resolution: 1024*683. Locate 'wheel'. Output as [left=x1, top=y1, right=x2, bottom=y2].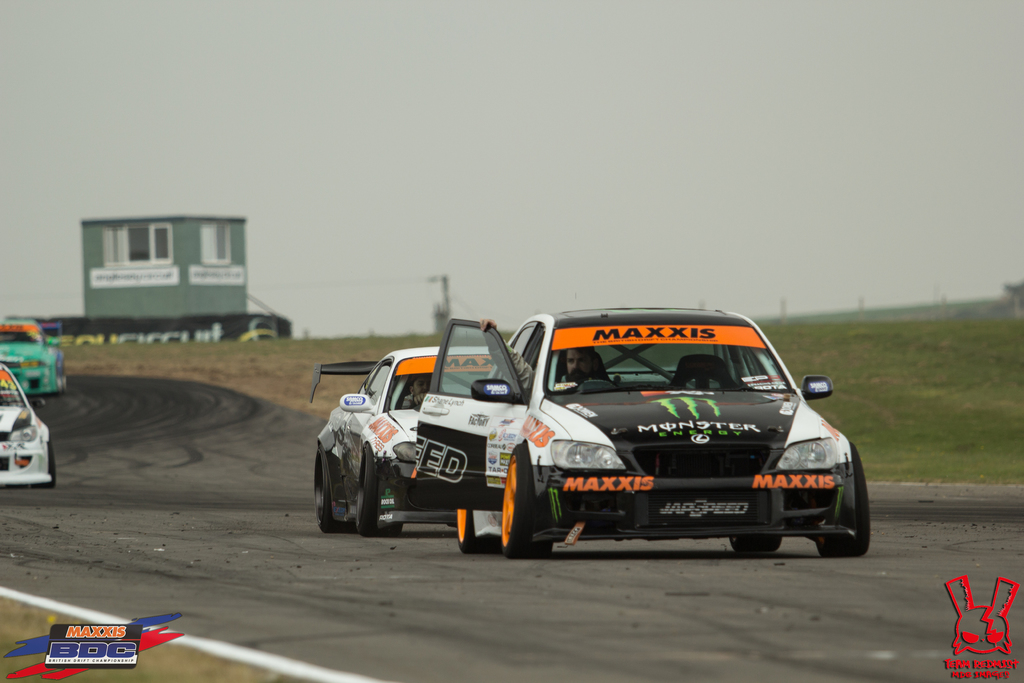
[left=35, top=442, right=58, bottom=487].
